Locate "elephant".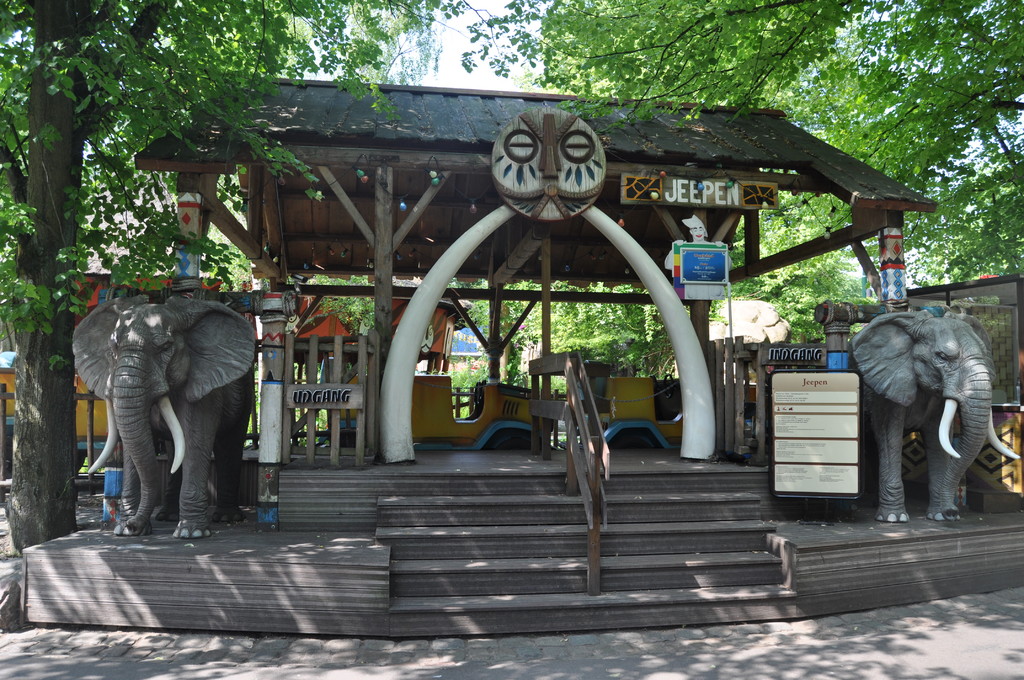
Bounding box: left=846, top=307, right=1023, bottom=522.
